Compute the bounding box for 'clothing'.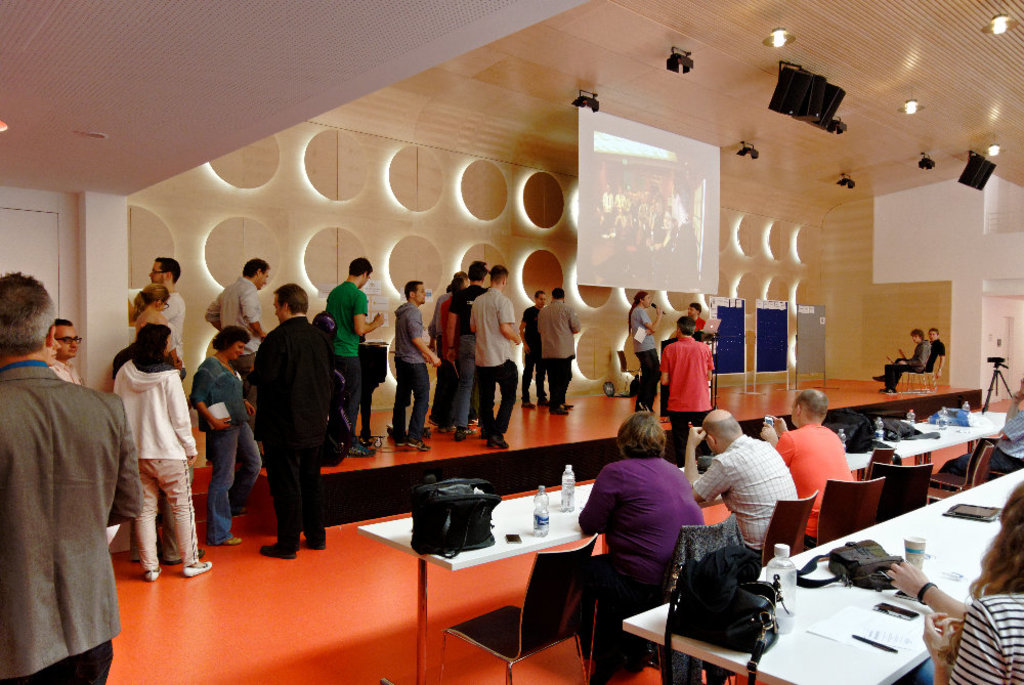
<box>187,357,264,548</box>.
